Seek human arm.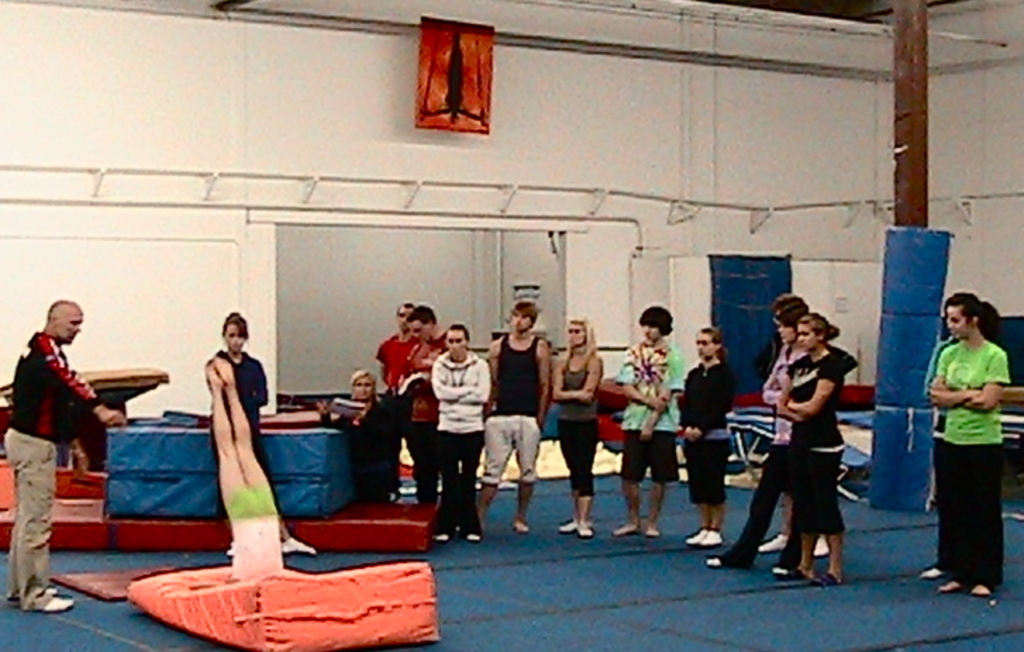
left=541, top=338, right=556, bottom=424.
